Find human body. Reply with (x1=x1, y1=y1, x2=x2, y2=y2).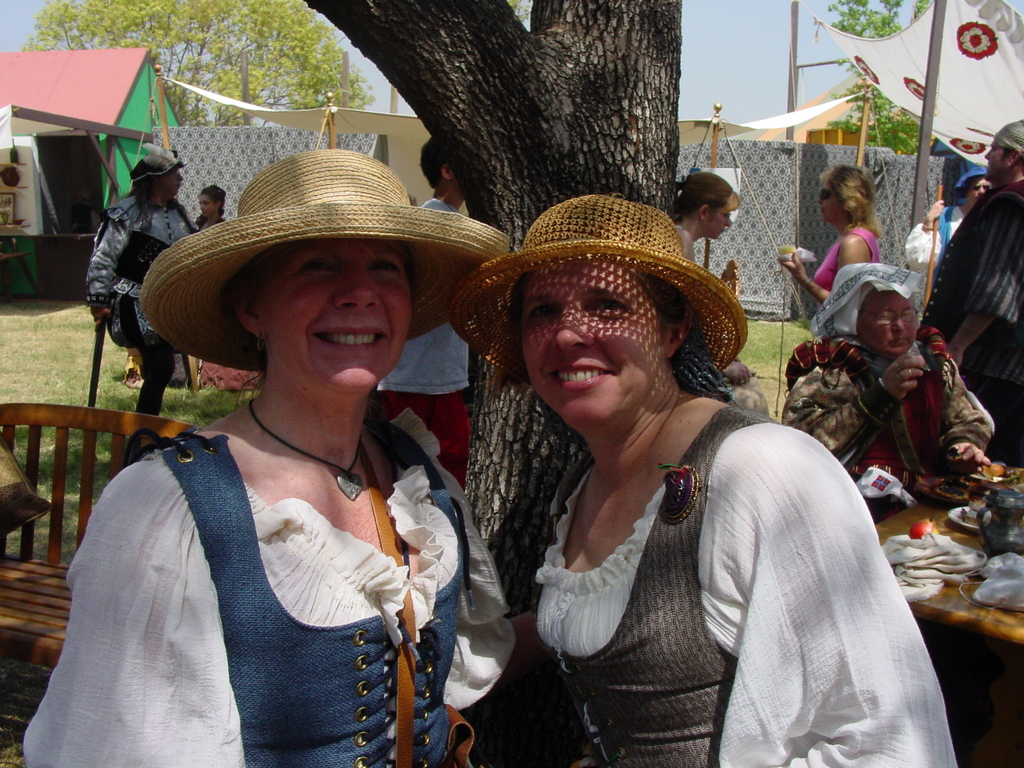
(x1=903, y1=166, x2=991, y2=289).
